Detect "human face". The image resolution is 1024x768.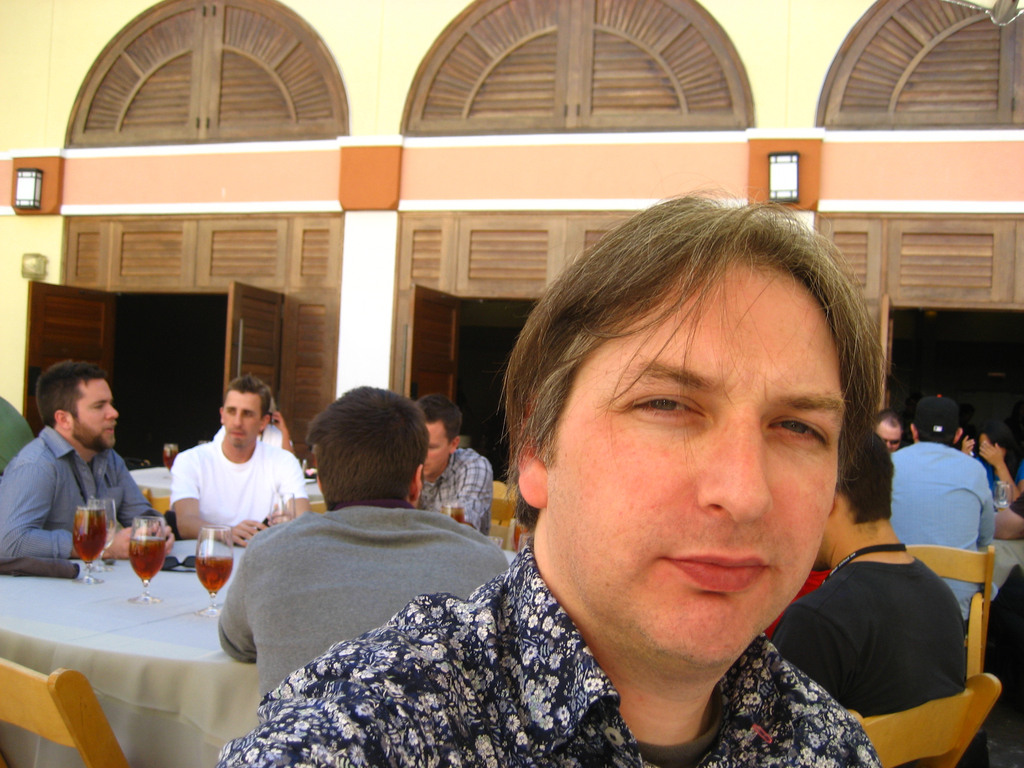
box(426, 426, 445, 476).
